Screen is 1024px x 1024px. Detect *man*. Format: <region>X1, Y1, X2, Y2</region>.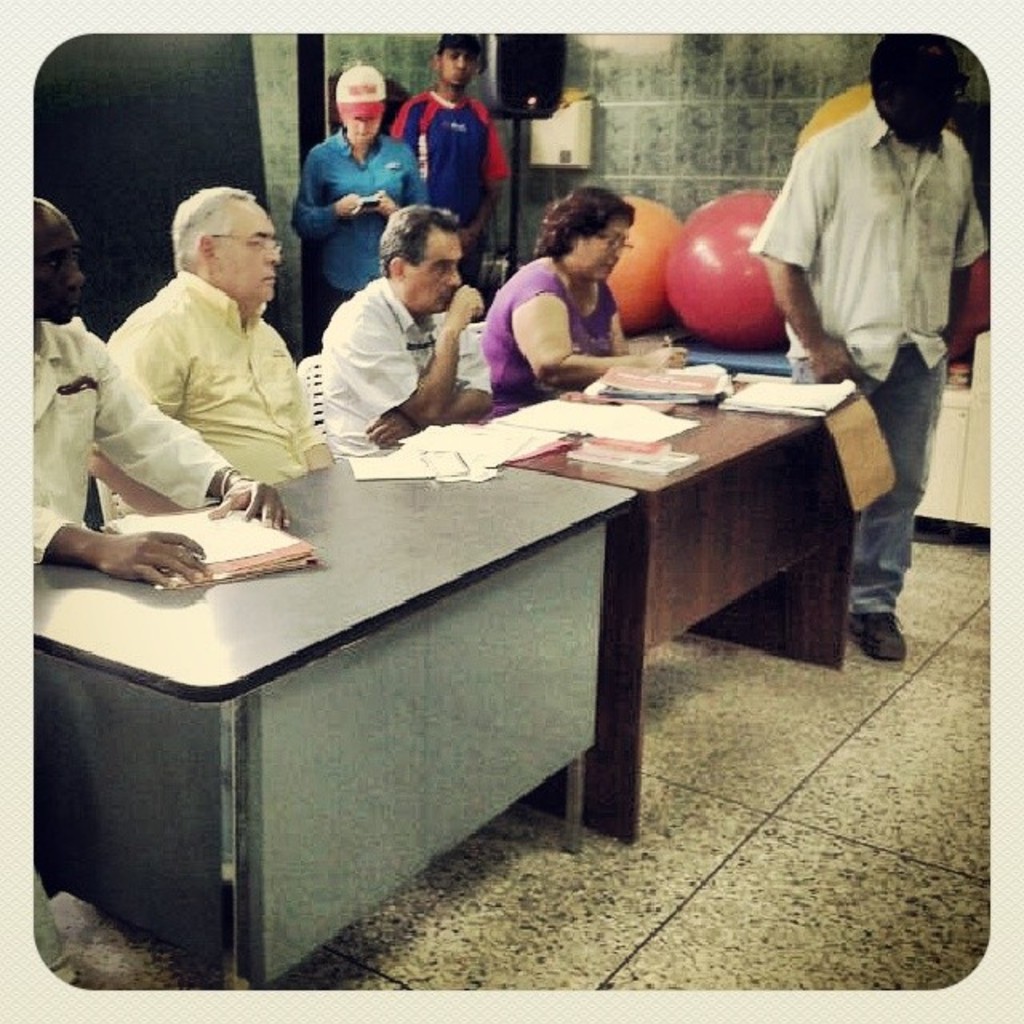
<region>387, 32, 509, 285</region>.
